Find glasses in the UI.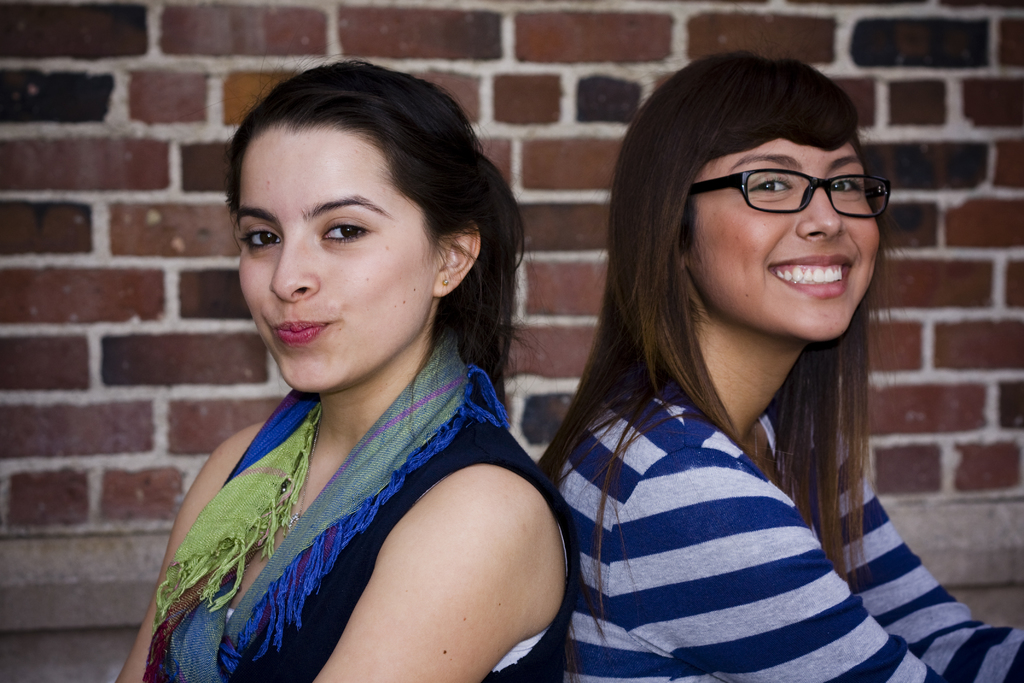
UI element at [x1=691, y1=156, x2=893, y2=220].
